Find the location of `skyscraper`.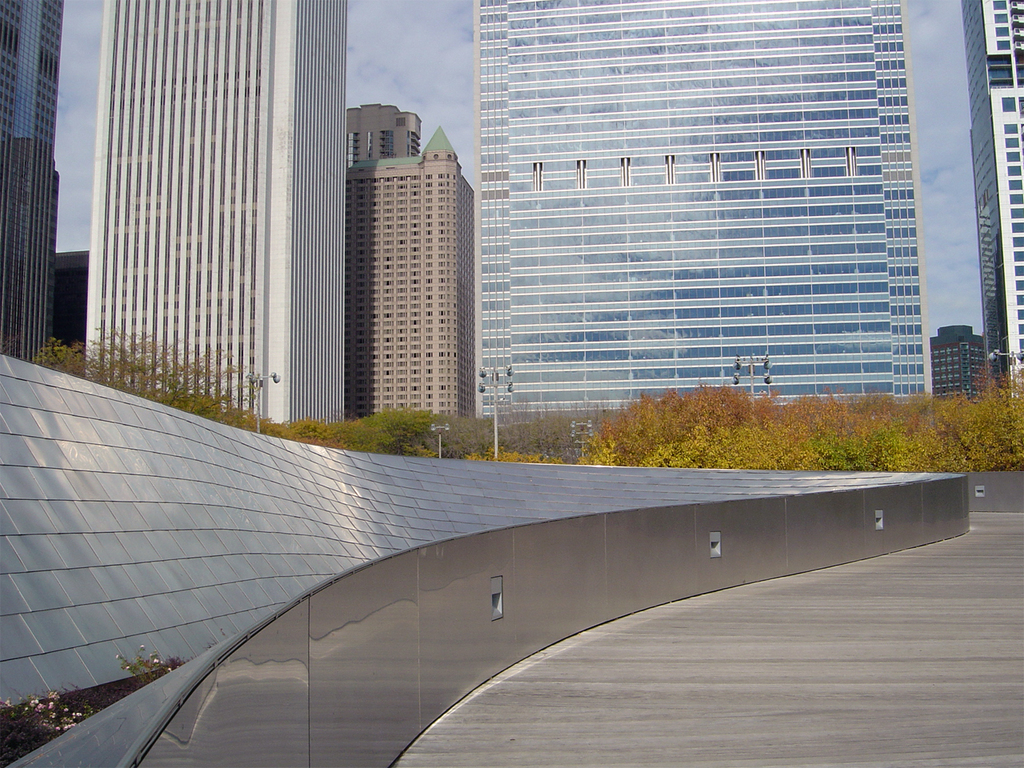
Location: box=[473, 0, 941, 450].
